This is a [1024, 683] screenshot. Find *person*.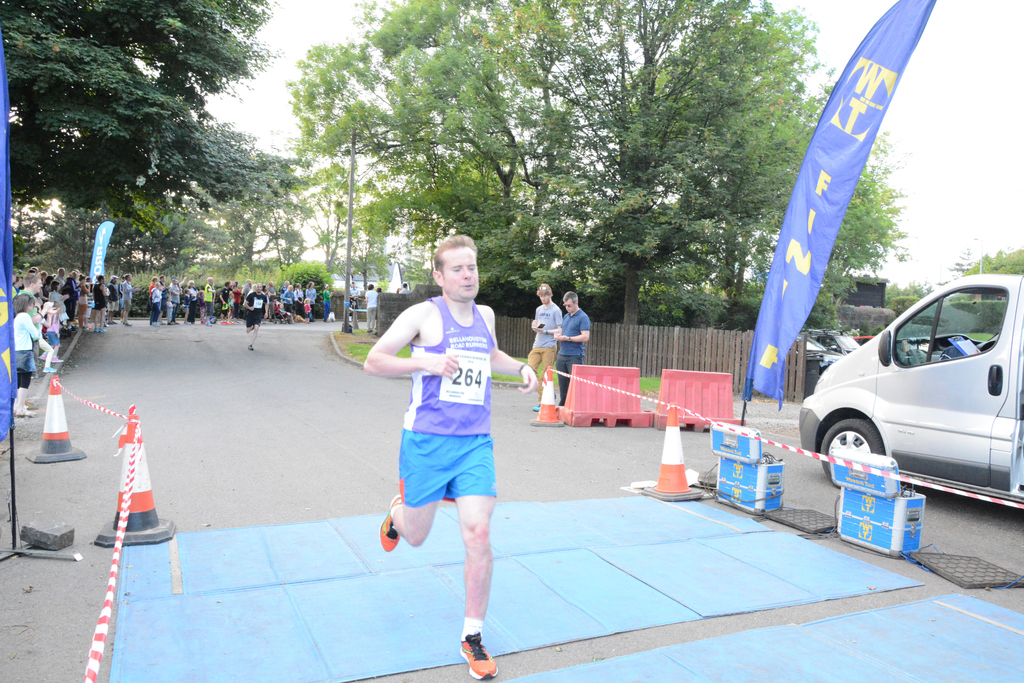
Bounding box: (x1=321, y1=283, x2=335, y2=322).
